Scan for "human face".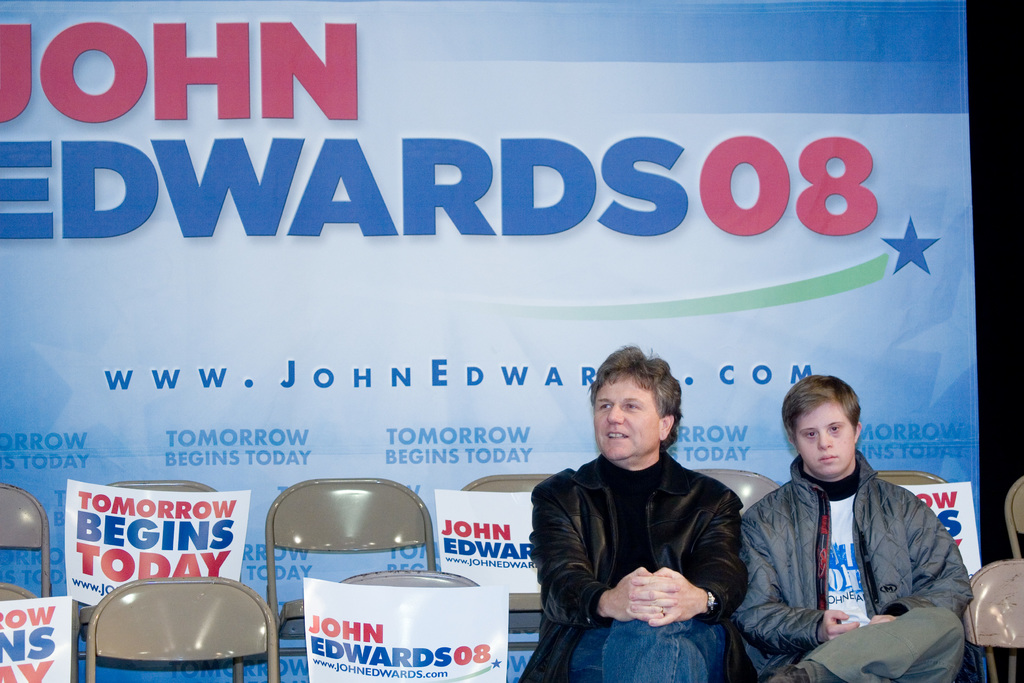
Scan result: detection(593, 374, 662, 468).
